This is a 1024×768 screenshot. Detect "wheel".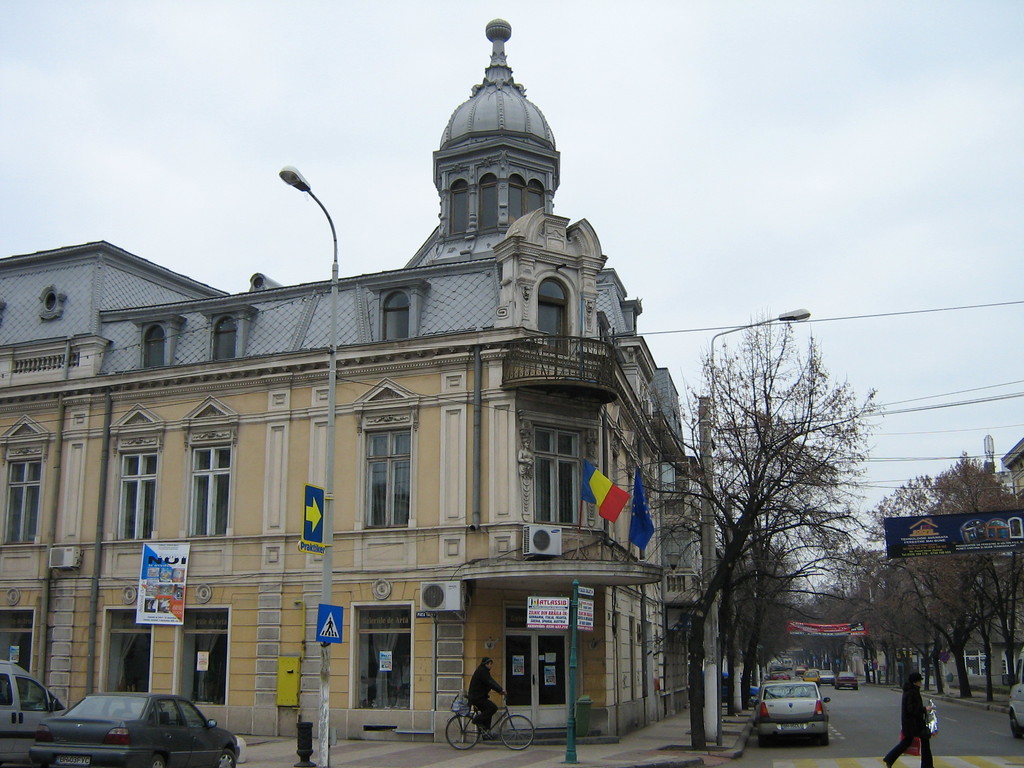
box(213, 749, 234, 767).
